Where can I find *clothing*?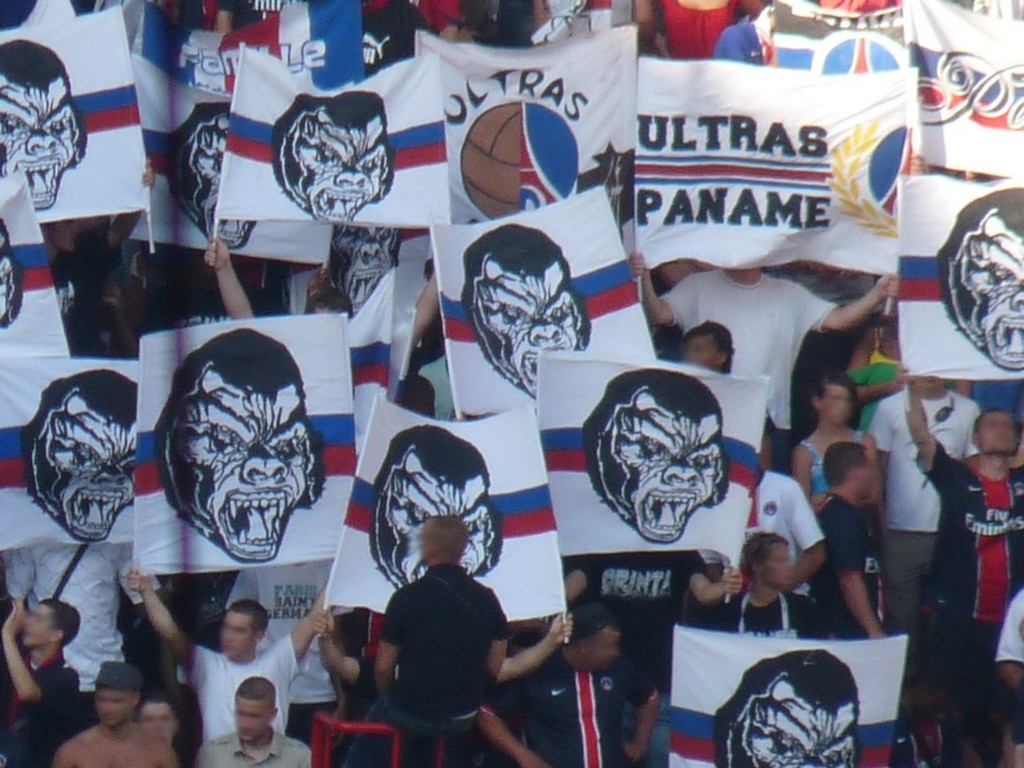
You can find it at [x1=705, y1=587, x2=821, y2=643].
